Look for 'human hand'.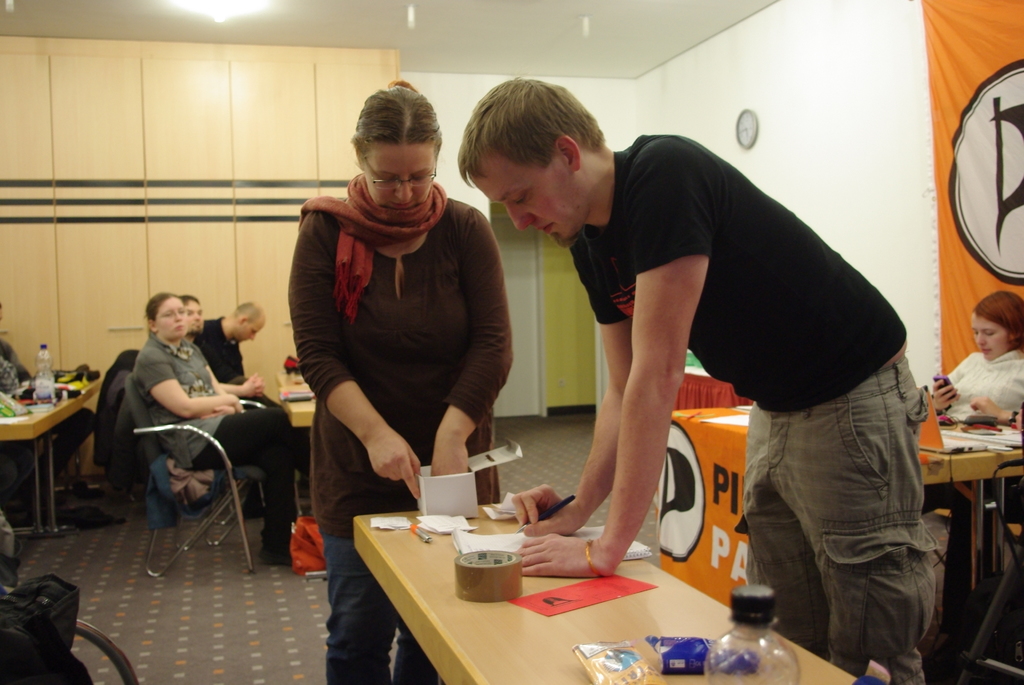
Found: detection(513, 530, 610, 582).
